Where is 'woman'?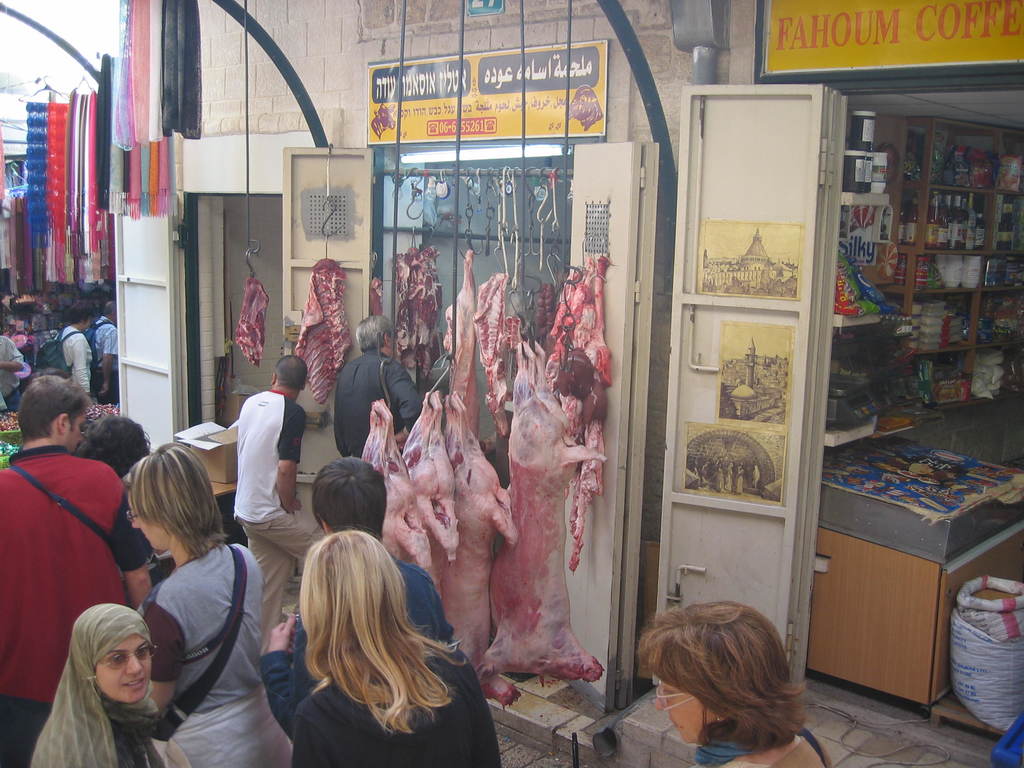
Rect(42, 300, 93, 400).
